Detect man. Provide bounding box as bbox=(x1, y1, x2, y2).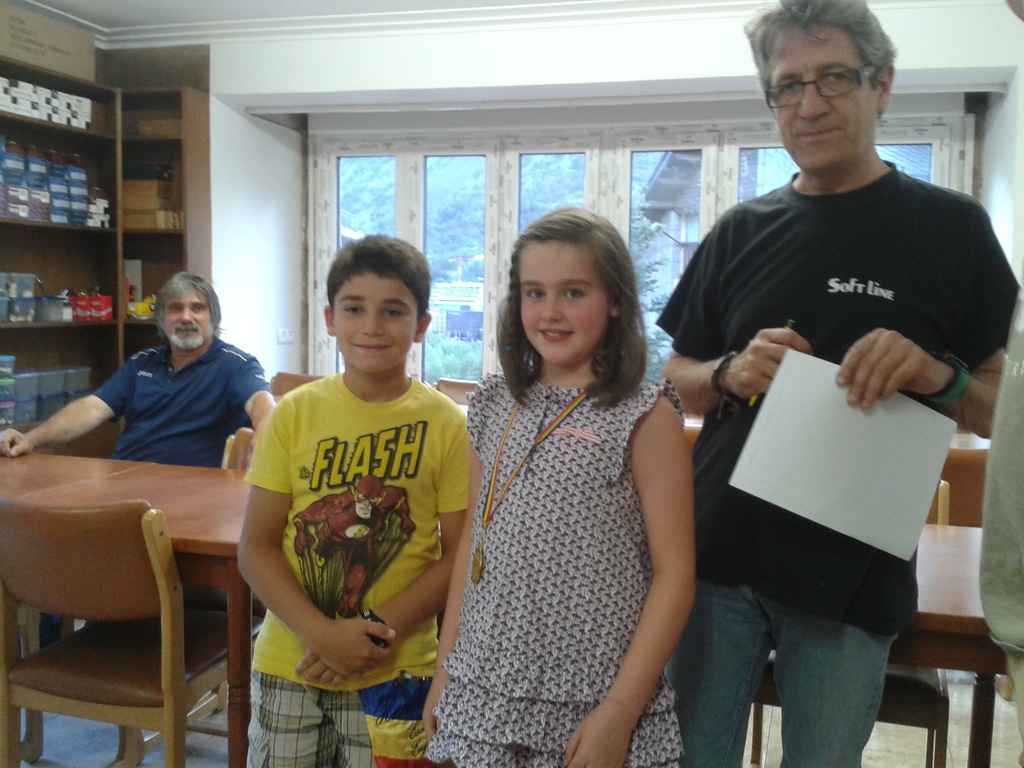
bbox=(35, 276, 285, 491).
